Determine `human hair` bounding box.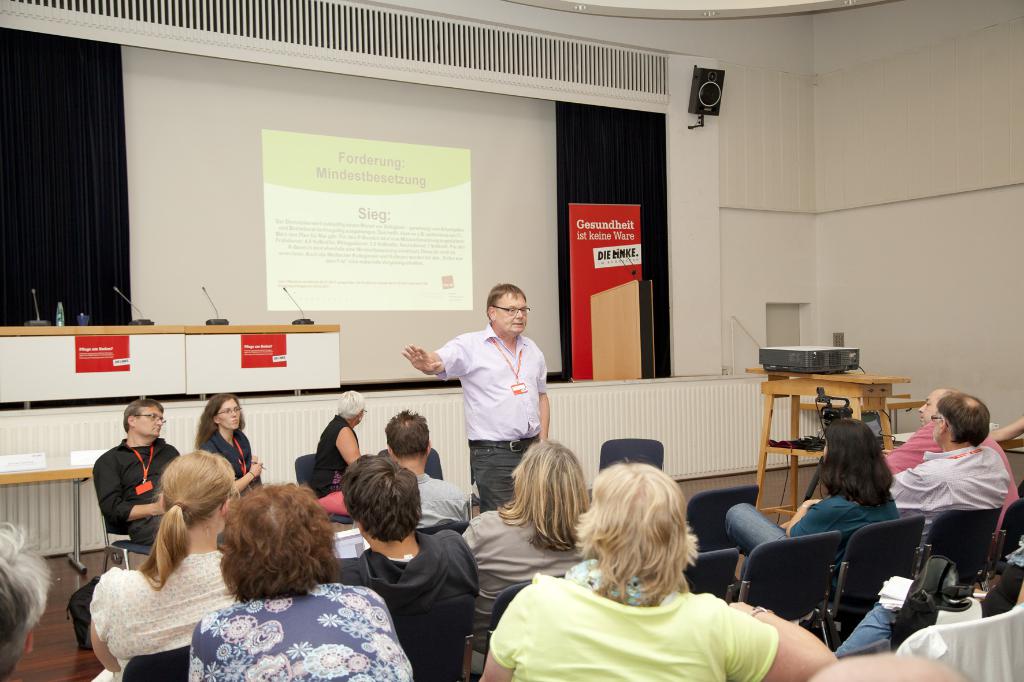
Determined: 487 281 520 319.
